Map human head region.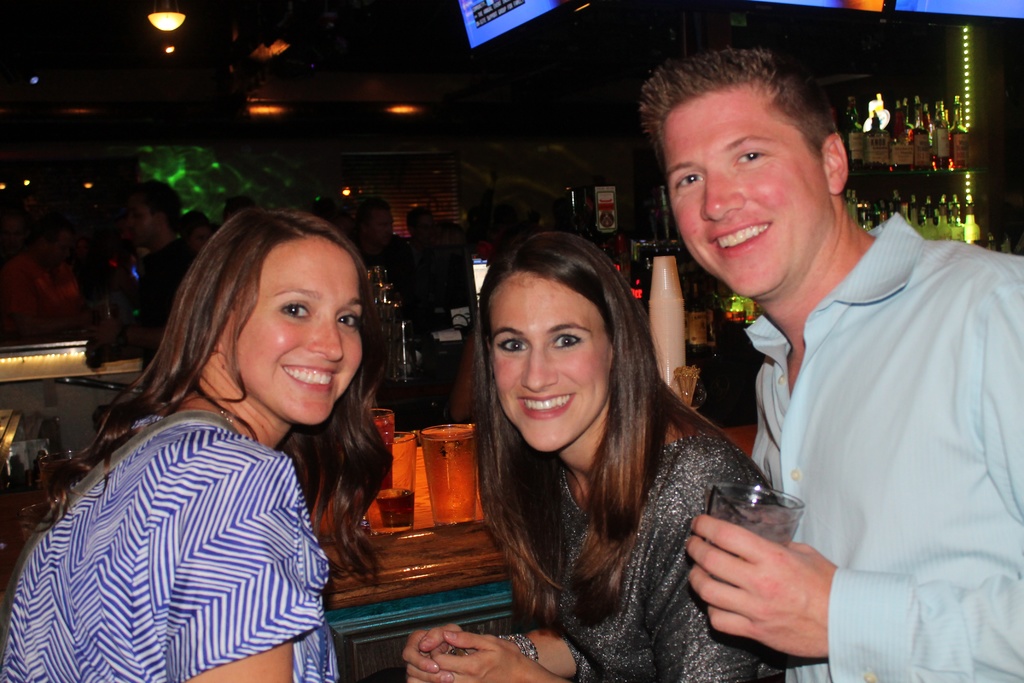
Mapped to 175 208 386 427.
